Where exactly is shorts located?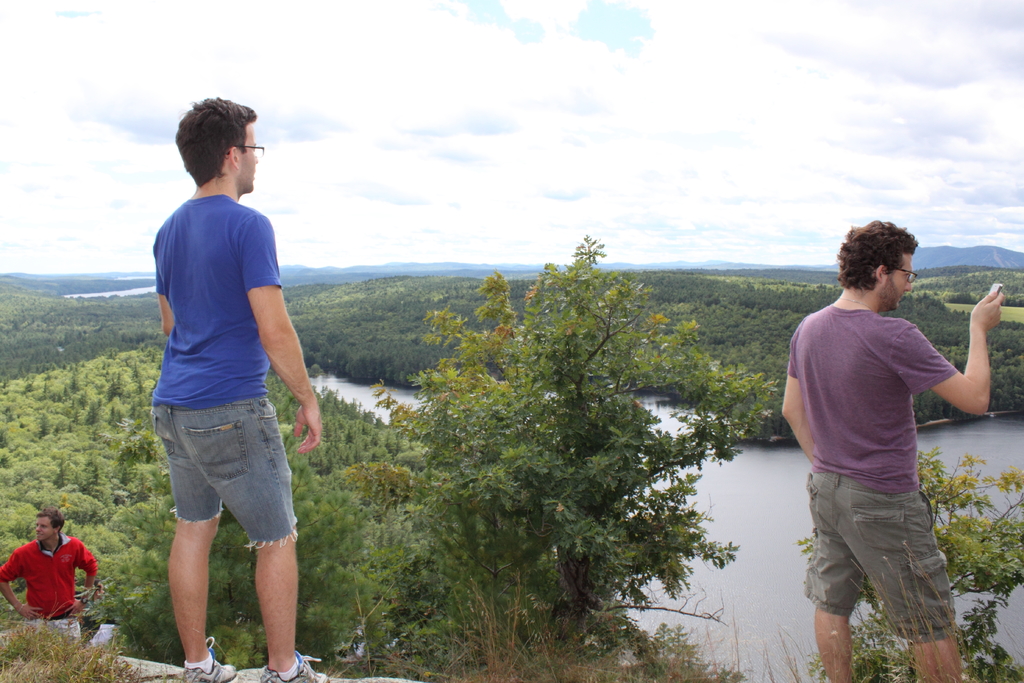
Its bounding box is {"left": 30, "top": 614, "right": 77, "bottom": 646}.
